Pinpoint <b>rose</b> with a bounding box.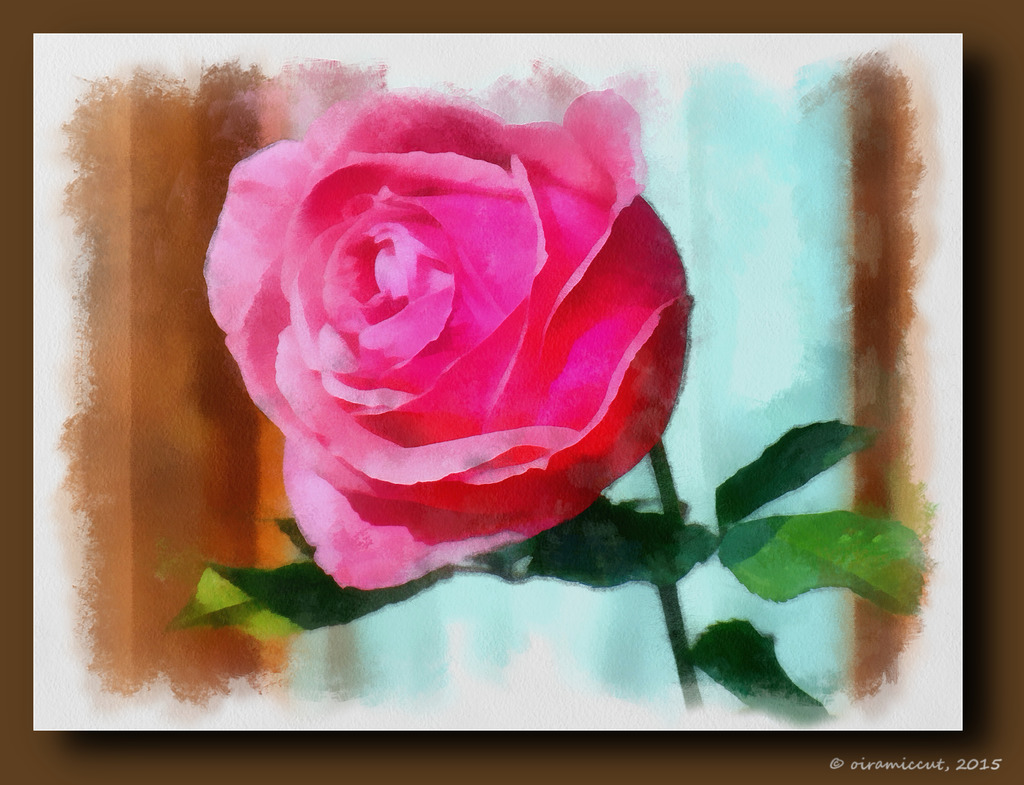
<region>202, 91, 691, 594</region>.
